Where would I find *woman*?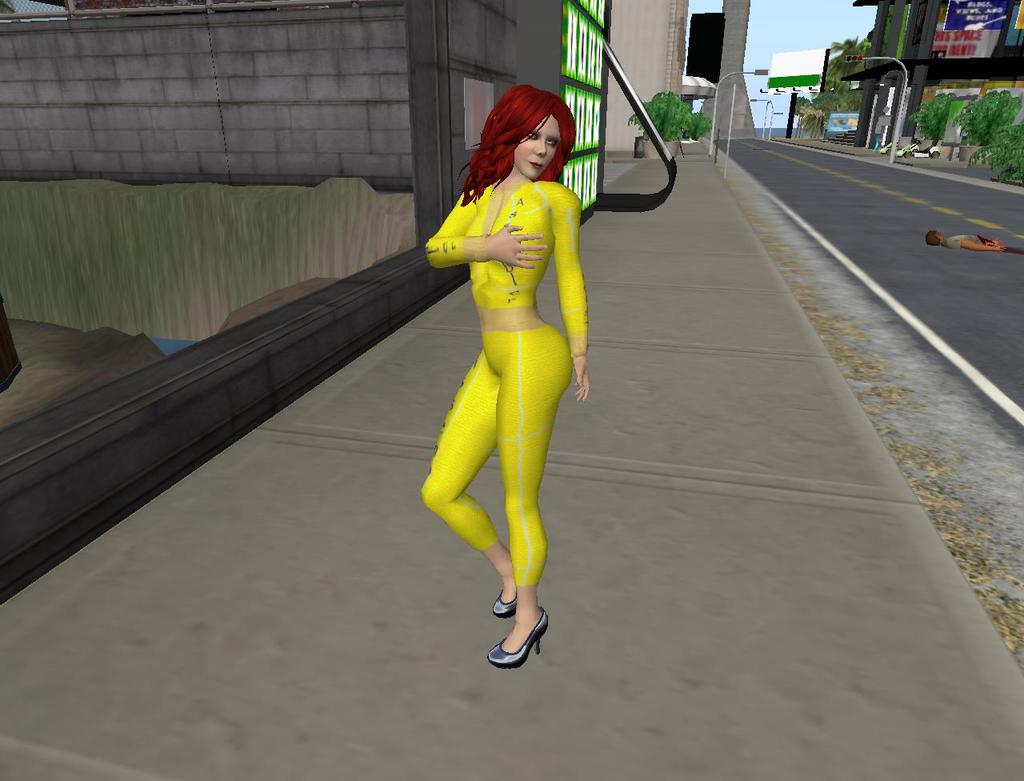
At [405, 80, 604, 638].
